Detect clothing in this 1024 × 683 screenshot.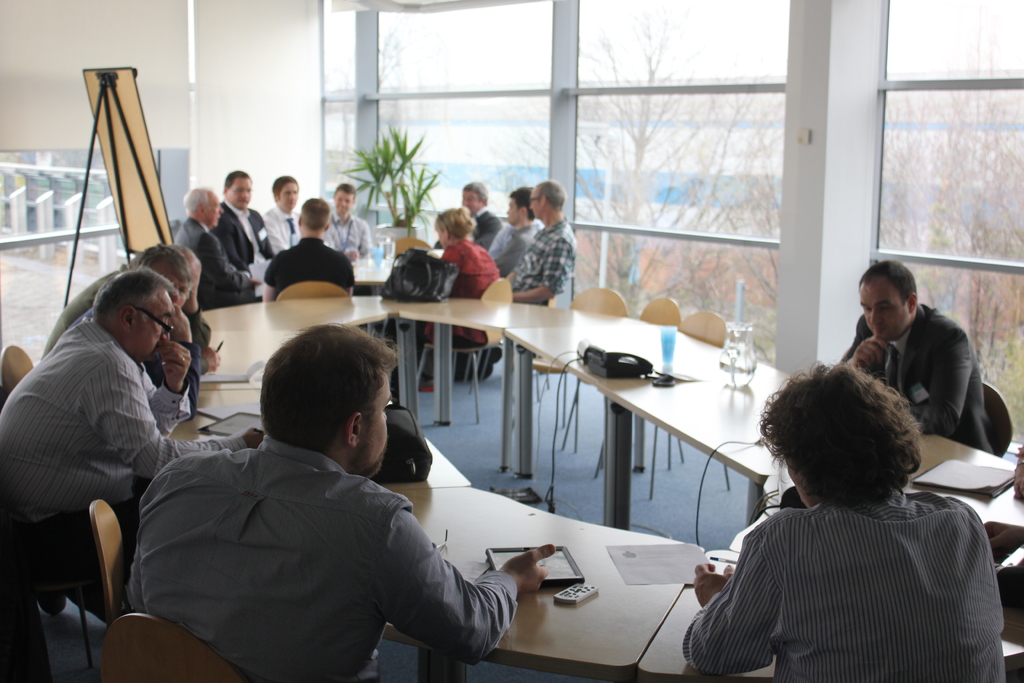
Detection: {"x1": 257, "y1": 202, "x2": 303, "y2": 252}.
